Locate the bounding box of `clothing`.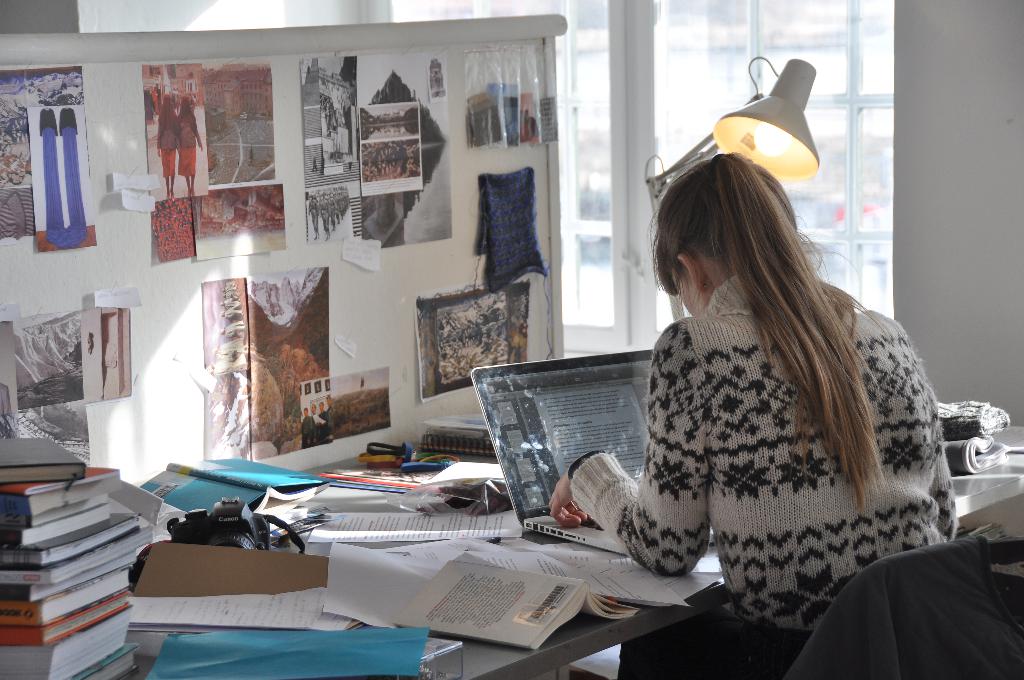
Bounding box: left=595, top=199, right=961, bottom=642.
